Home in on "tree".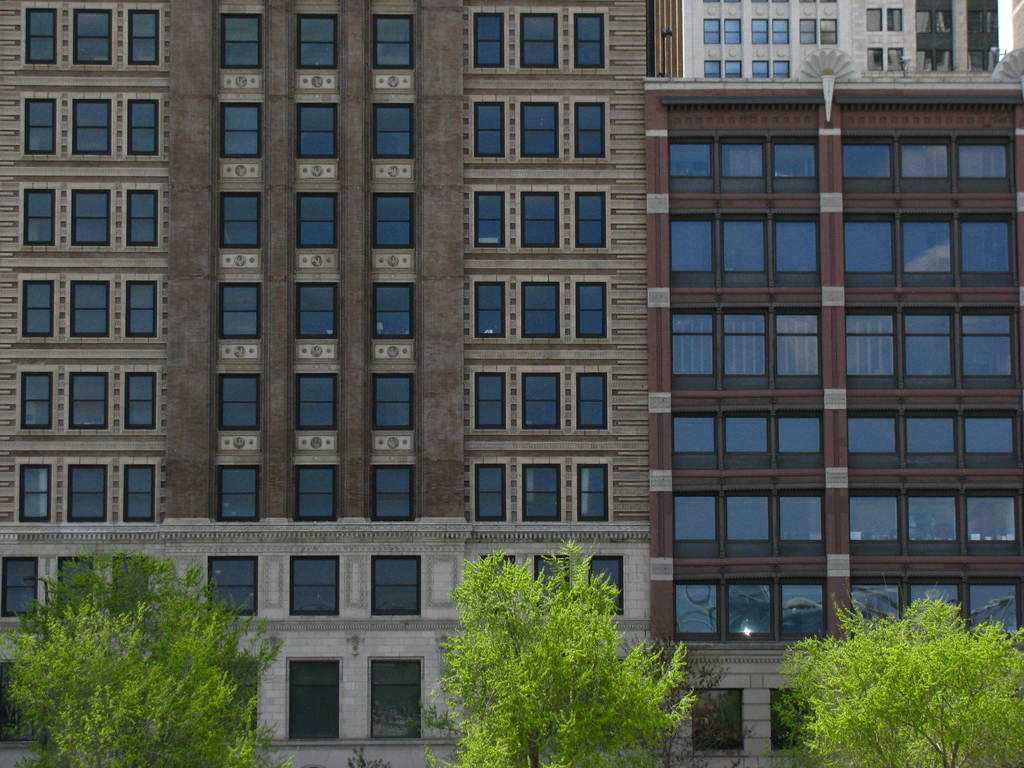
Homed in at x1=424, y1=535, x2=701, y2=767.
